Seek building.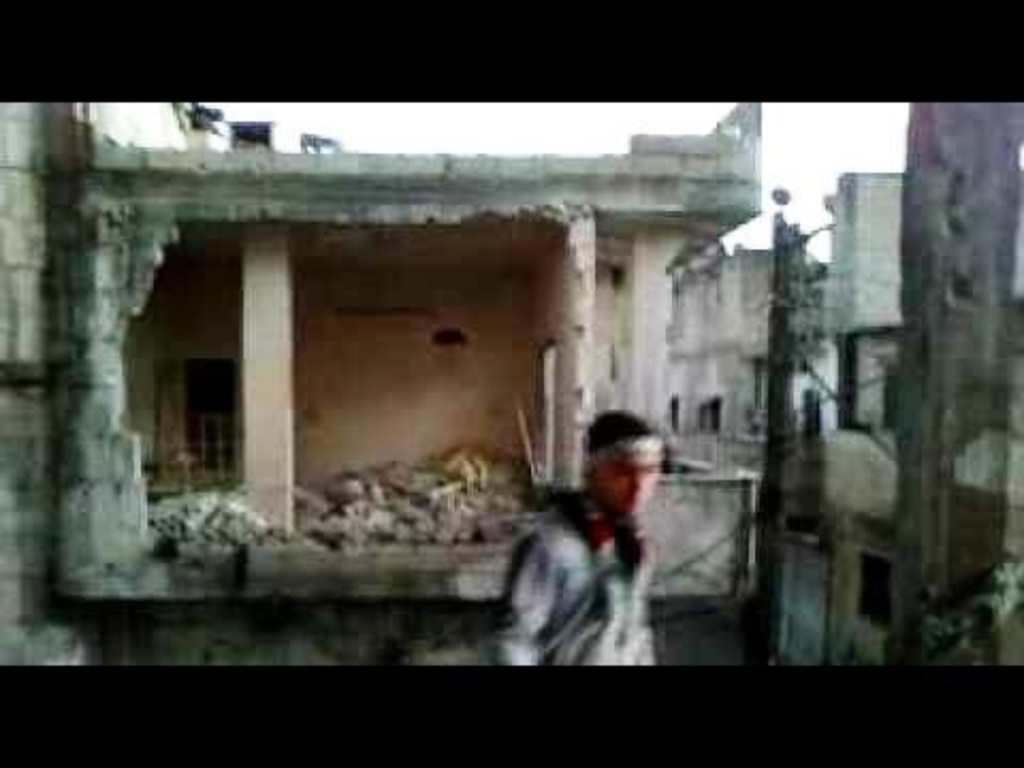
<bbox>892, 96, 1022, 668</bbox>.
